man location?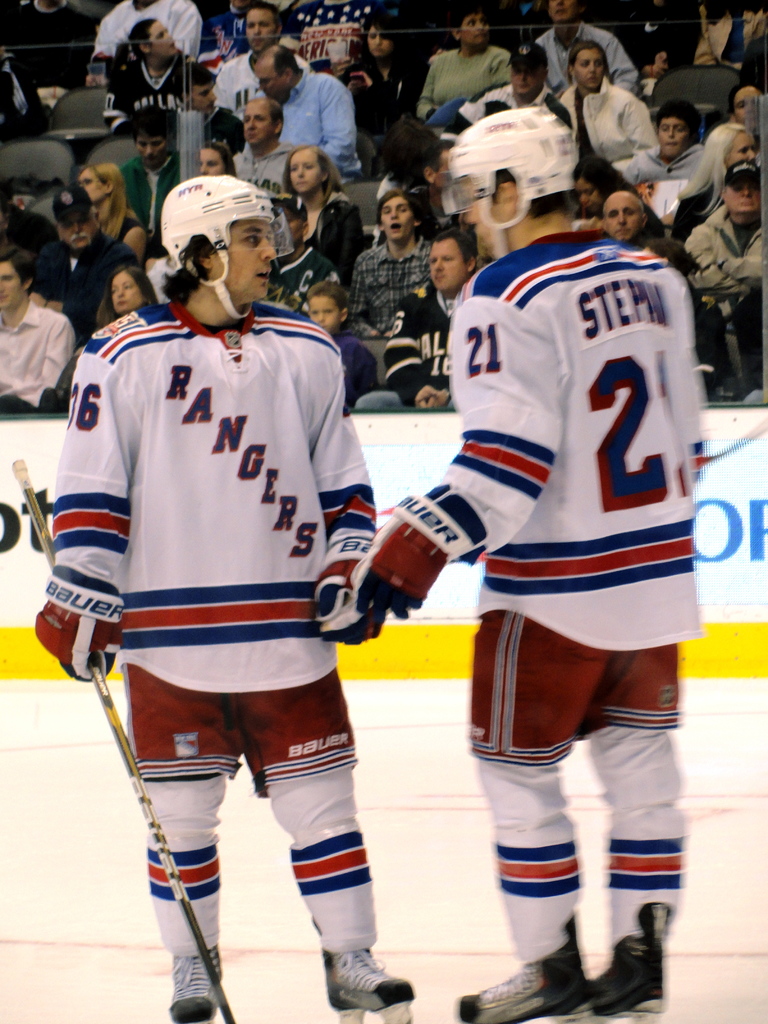
(x1=685, y1=157, x2=767, y2=393)
